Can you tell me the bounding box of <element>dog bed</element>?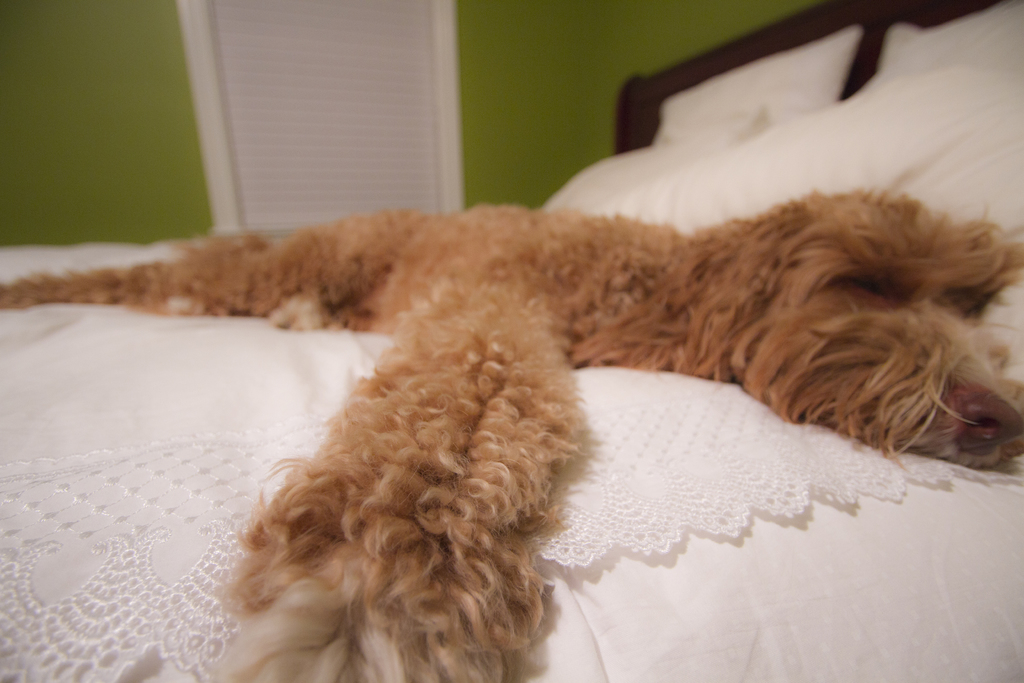
l=0, t=238, r=1023, b=682.
